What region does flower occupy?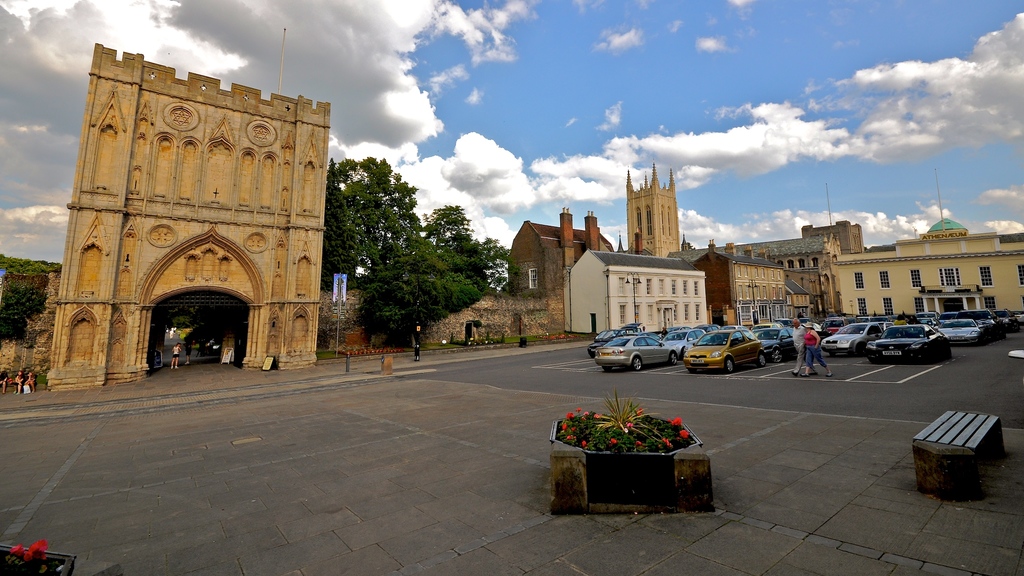
(566,410,576,423).
